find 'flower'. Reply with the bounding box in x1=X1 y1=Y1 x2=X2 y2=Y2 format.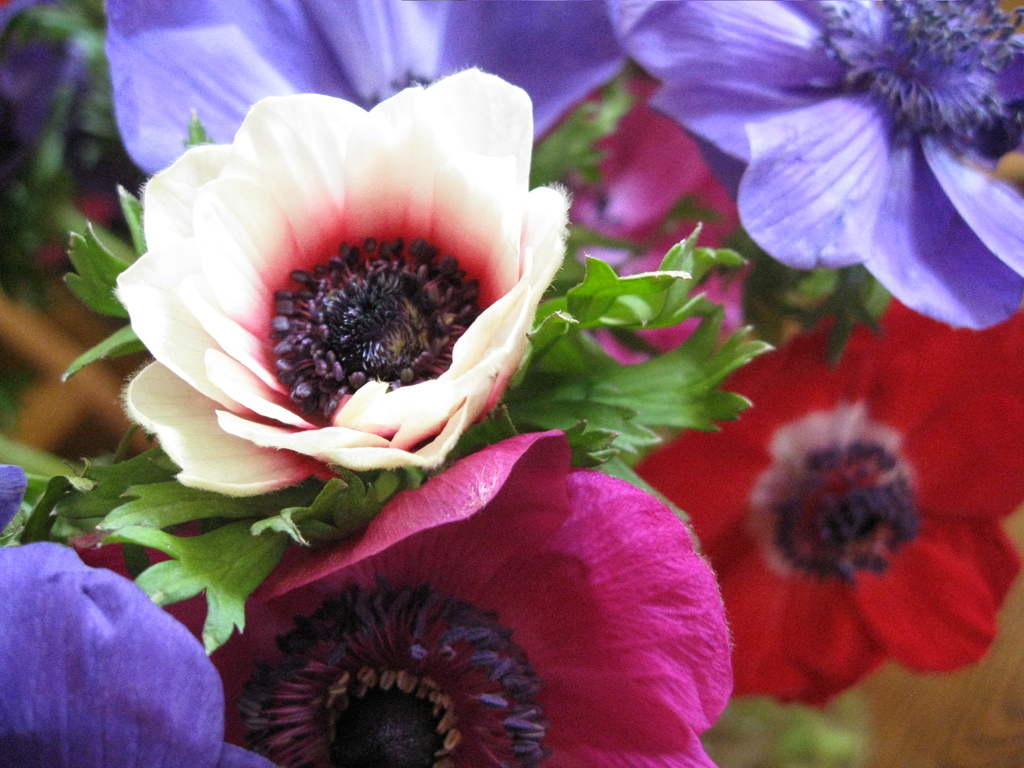
x1=614 y1=0 x2=1023 y2=340.
